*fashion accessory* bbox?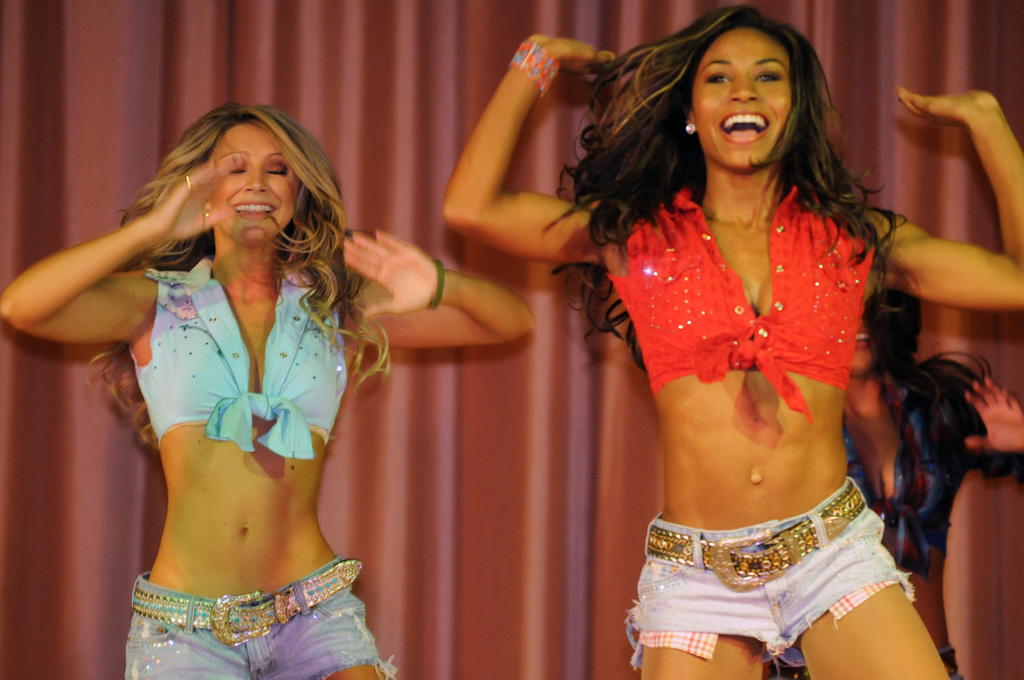
640,479,861,587
